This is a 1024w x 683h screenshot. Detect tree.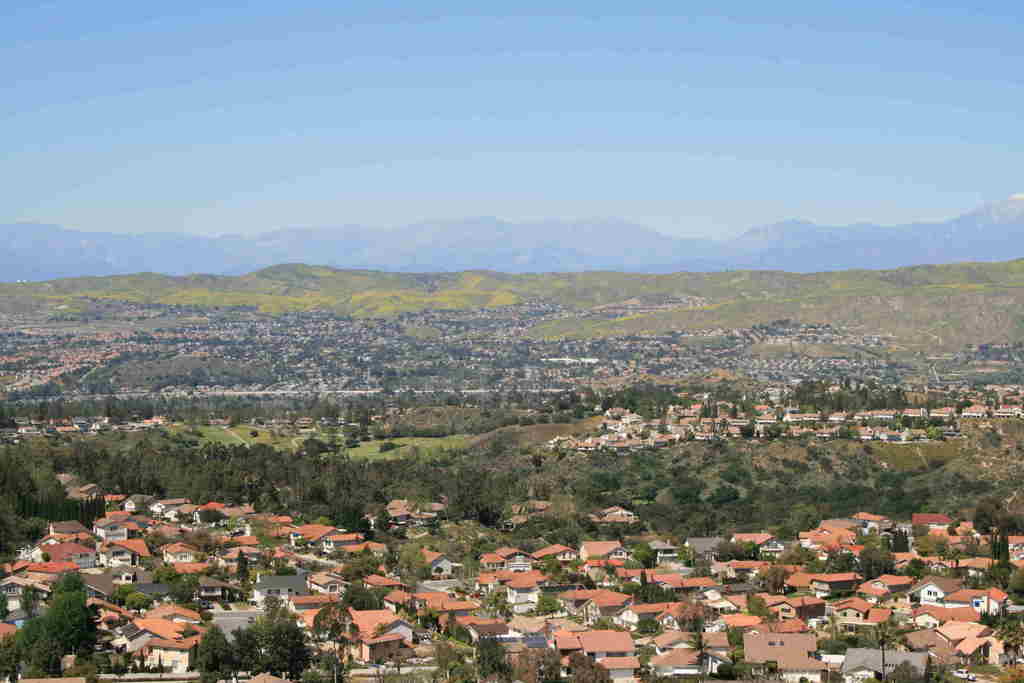
(319,645,348,682).
